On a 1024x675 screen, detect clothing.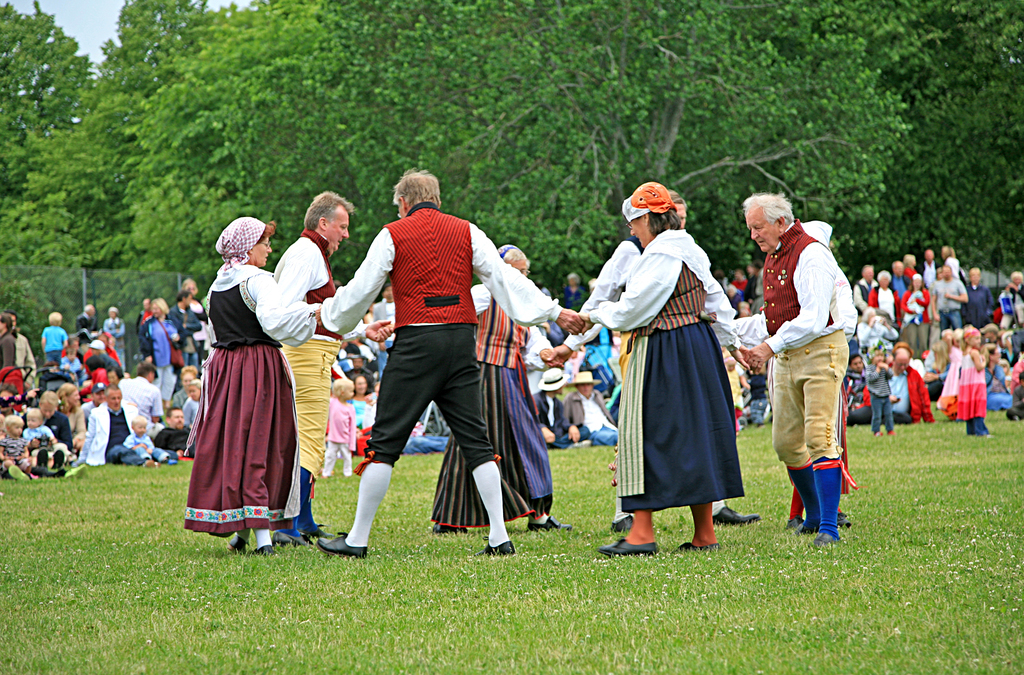
(left=851, top=283, right=874, bottom=315).
